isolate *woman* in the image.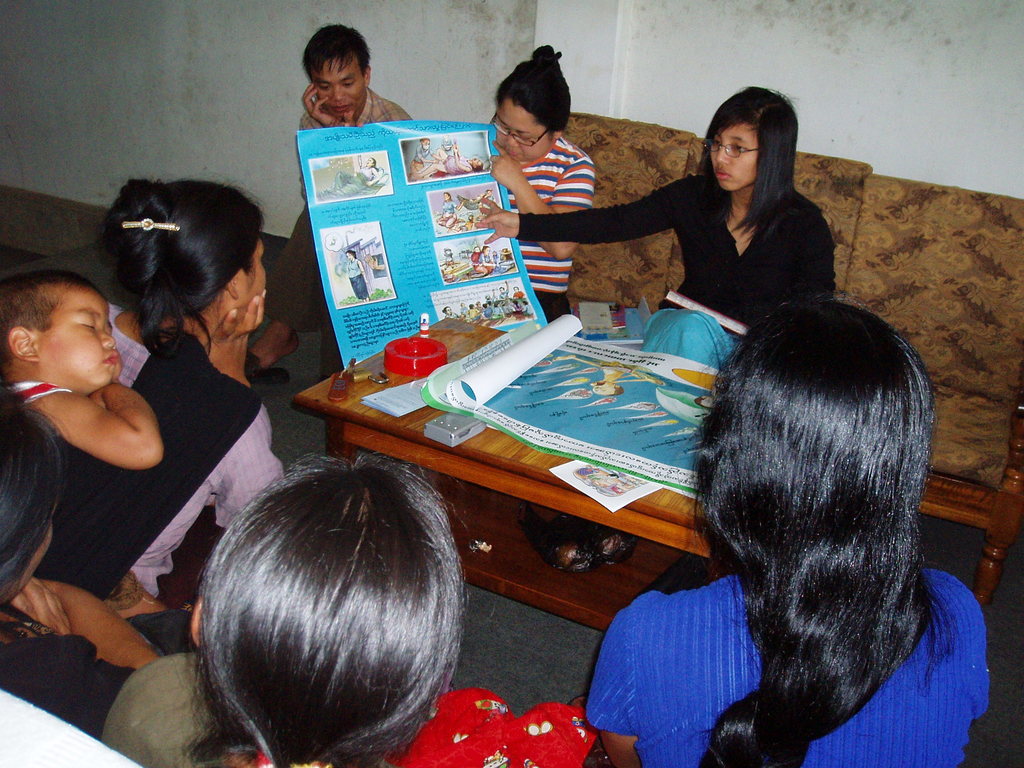
Isolated region: {"left": 475, "top": 84, "right": 837, "bottom": 372}.
